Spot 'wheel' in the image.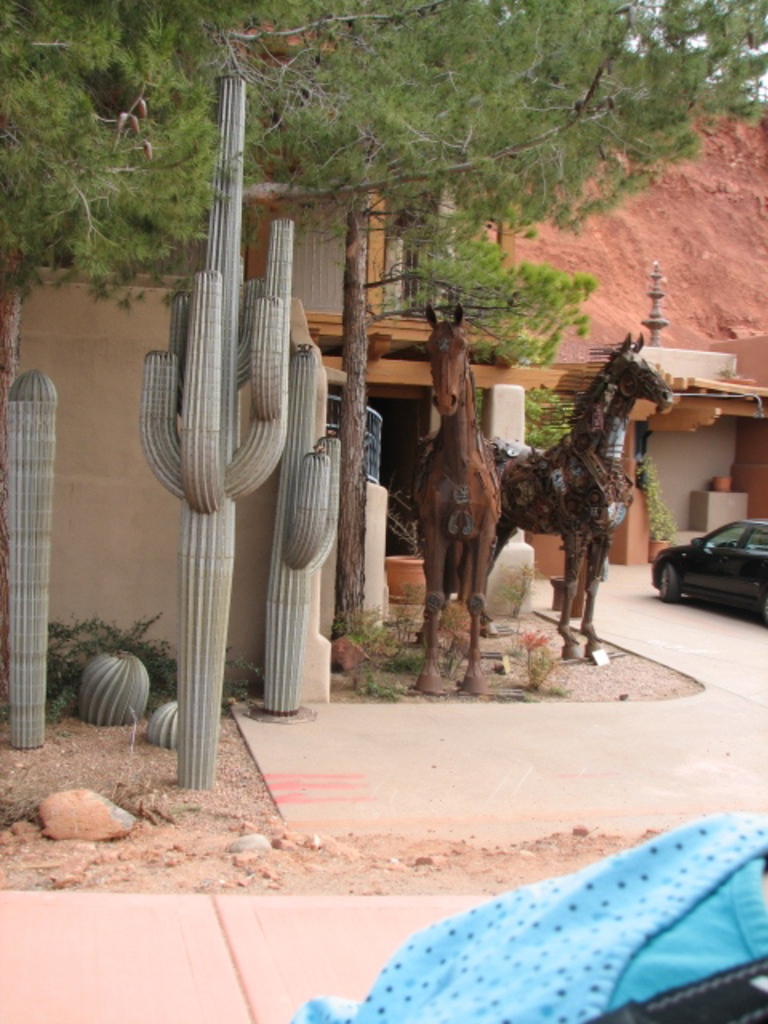
'wheel' found at [left=654, top=554, right=685, bottom=606].
